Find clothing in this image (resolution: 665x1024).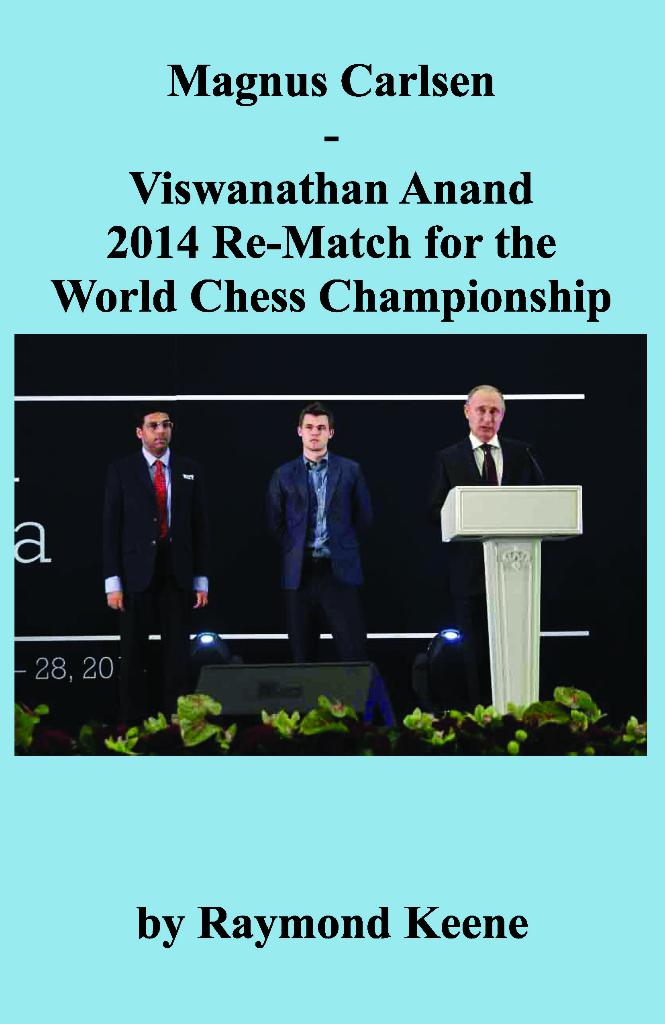
x1=97 y1=445 x2=211 y2=707.
